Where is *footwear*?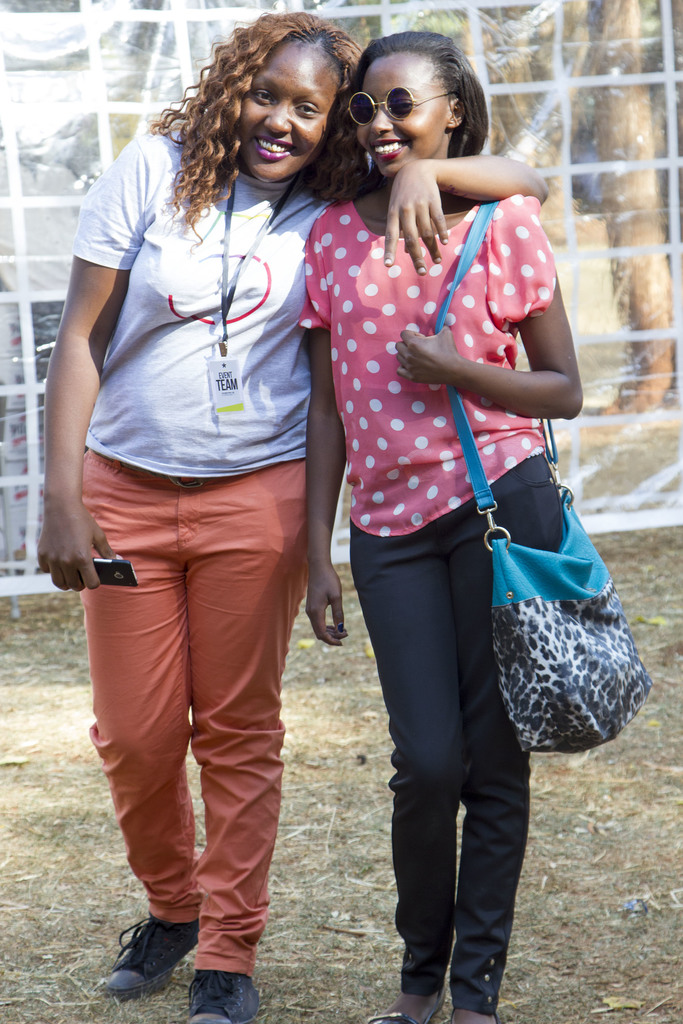
Rect(447, 989, 495, 1023).
